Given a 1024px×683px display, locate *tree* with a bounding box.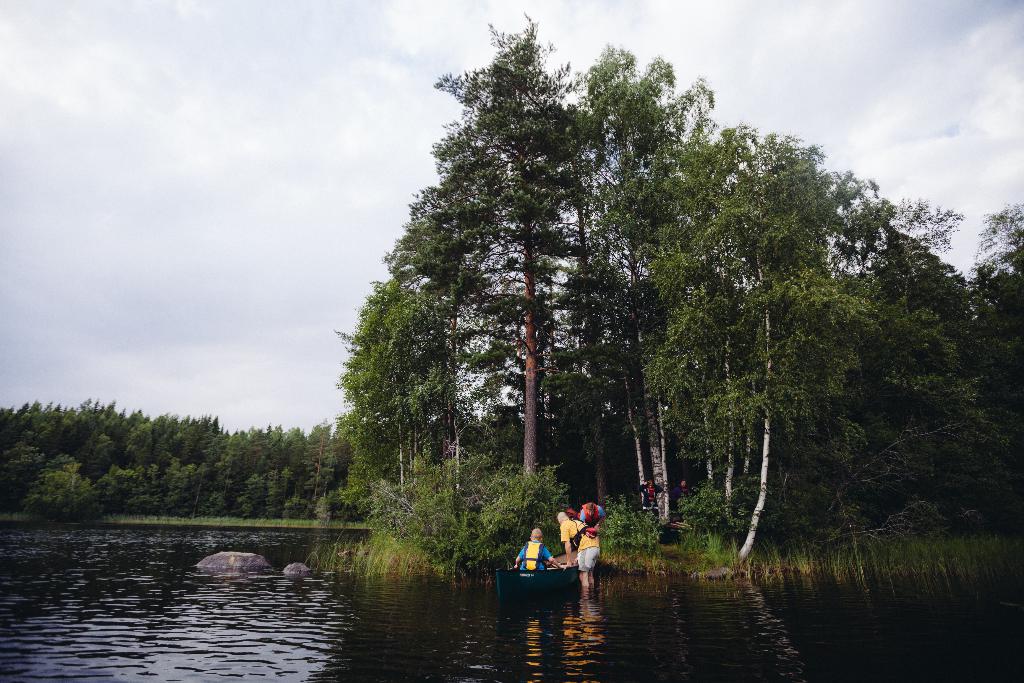
Located: (237,419,301,504).
